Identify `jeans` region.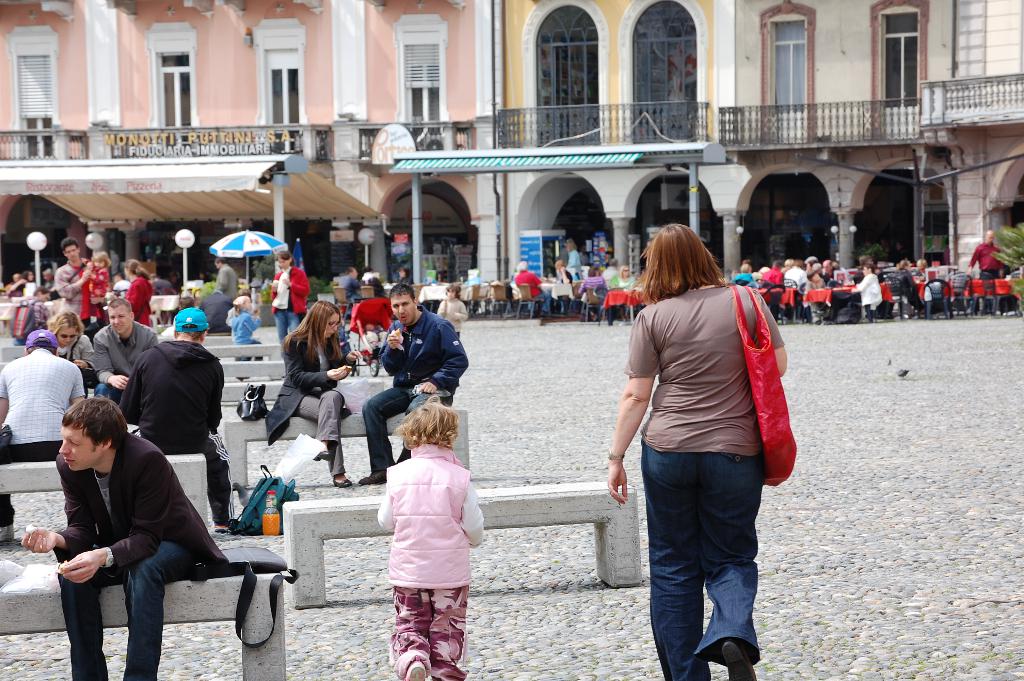
Region: [358,377,435,469].
